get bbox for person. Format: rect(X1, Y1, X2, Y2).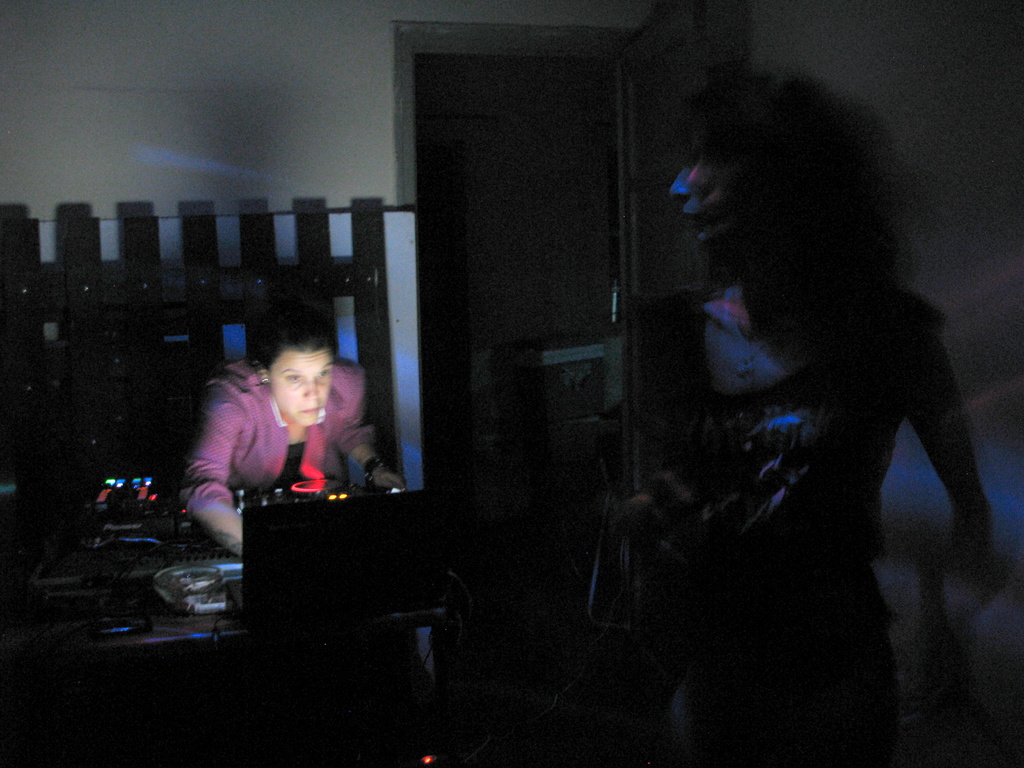
rect(173, 337, 376, 539).
